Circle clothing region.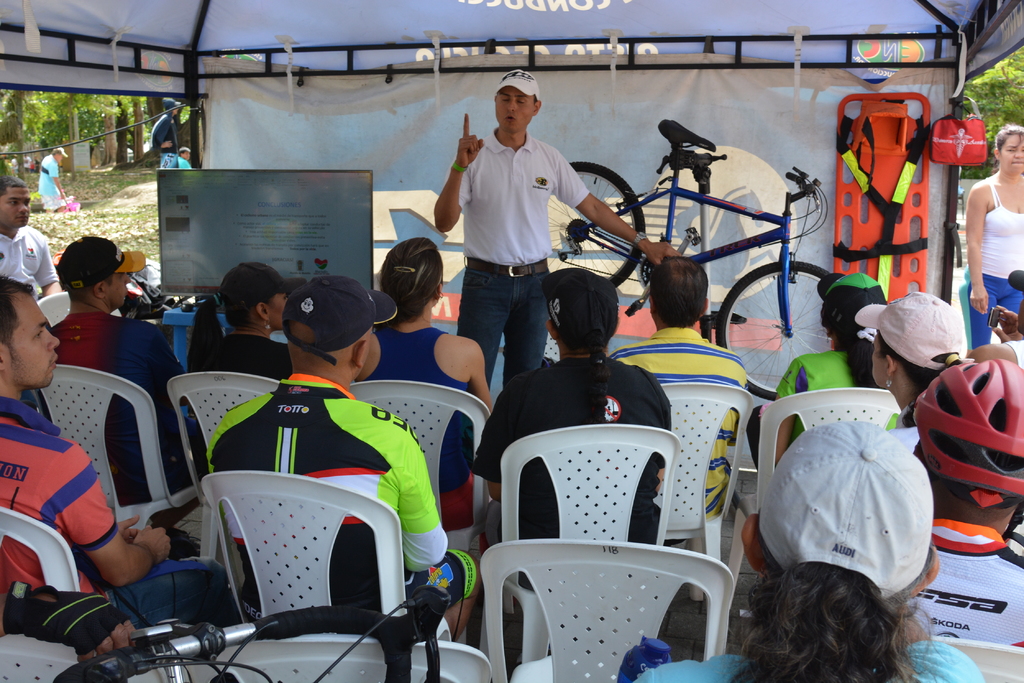
Region: left=150, top=95, right=175, bottom=167.
